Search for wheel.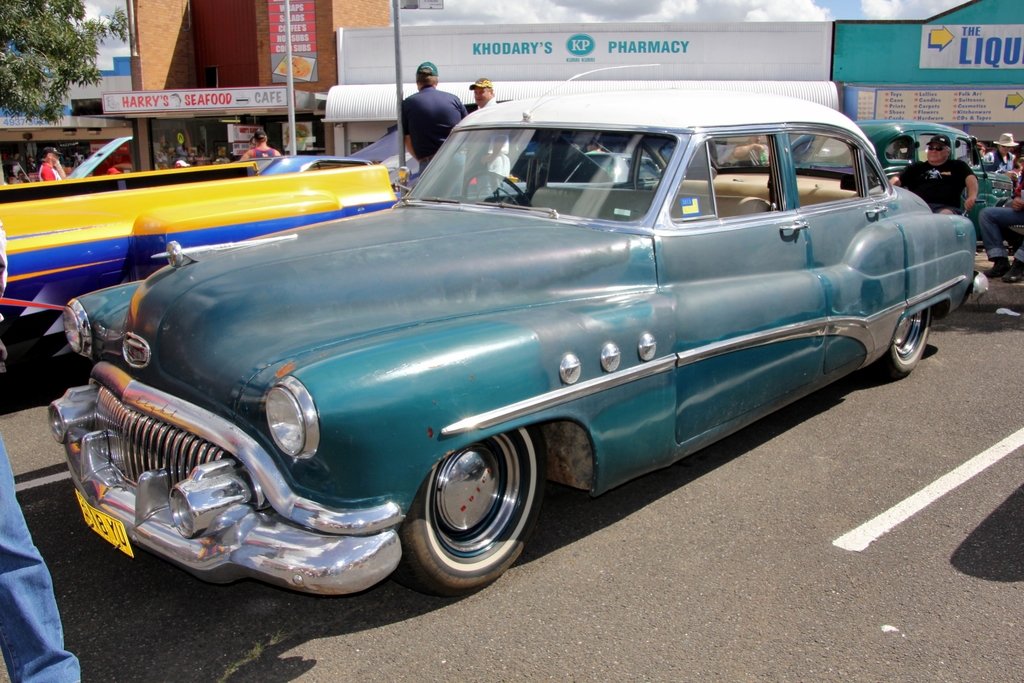
Found at <bbox>881, 308, 931, 374</bbox>.
